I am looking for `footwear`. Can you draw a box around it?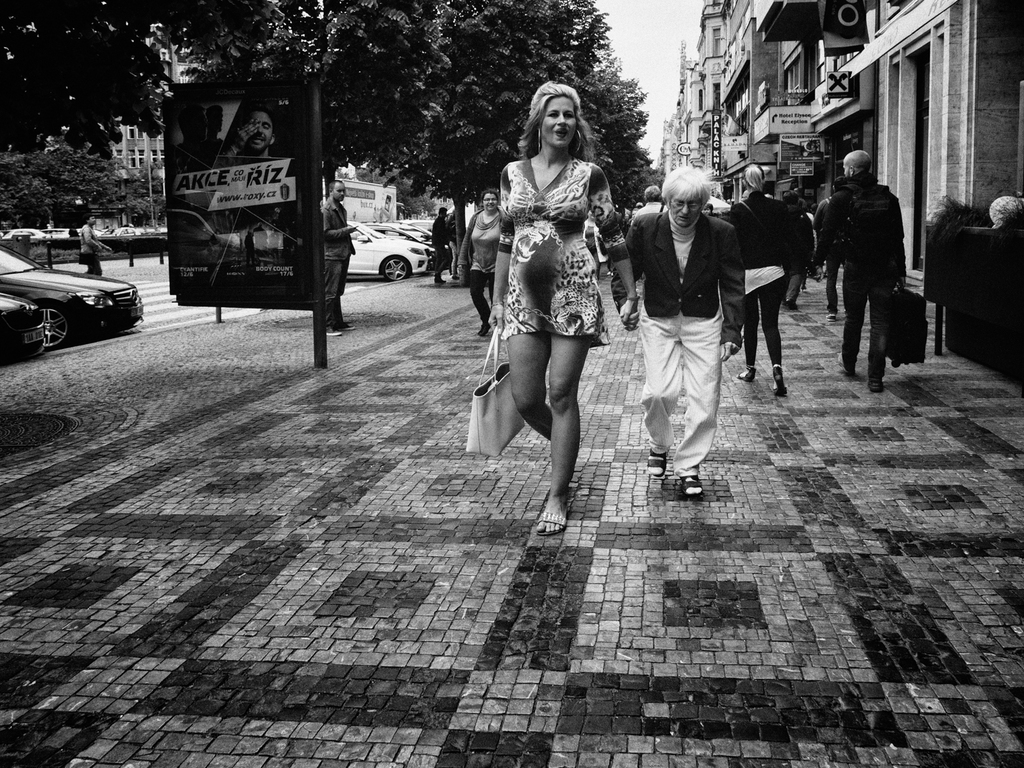
Sure, the bounding box is pyautogui.locateOnScreen(737, 360, 756, 380).
